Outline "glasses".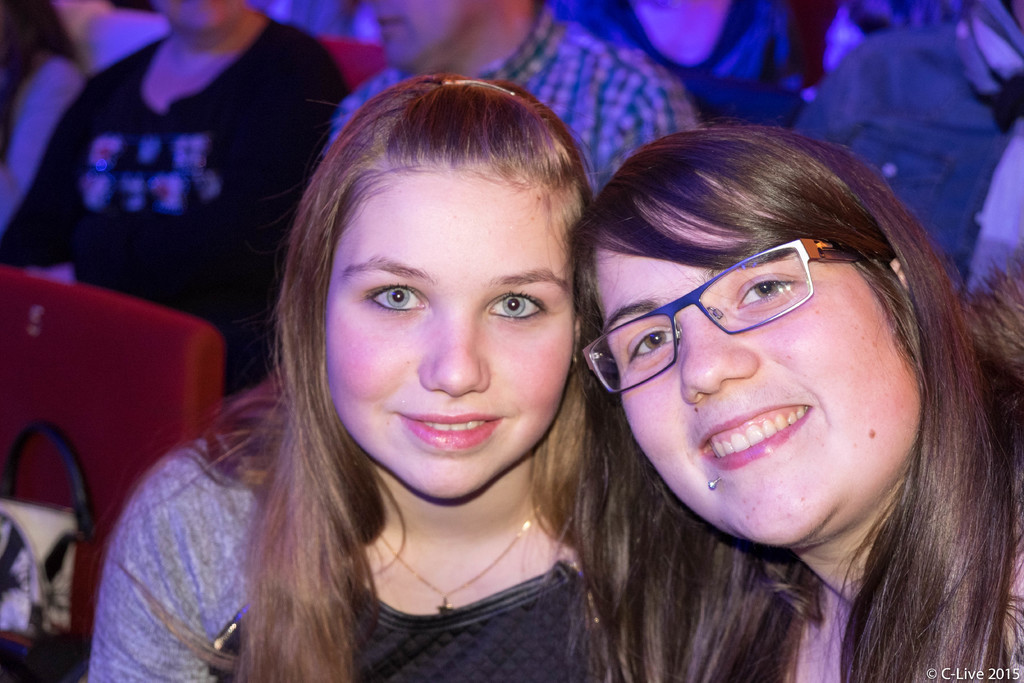
Outline: box(610, 258, 883, 367).
